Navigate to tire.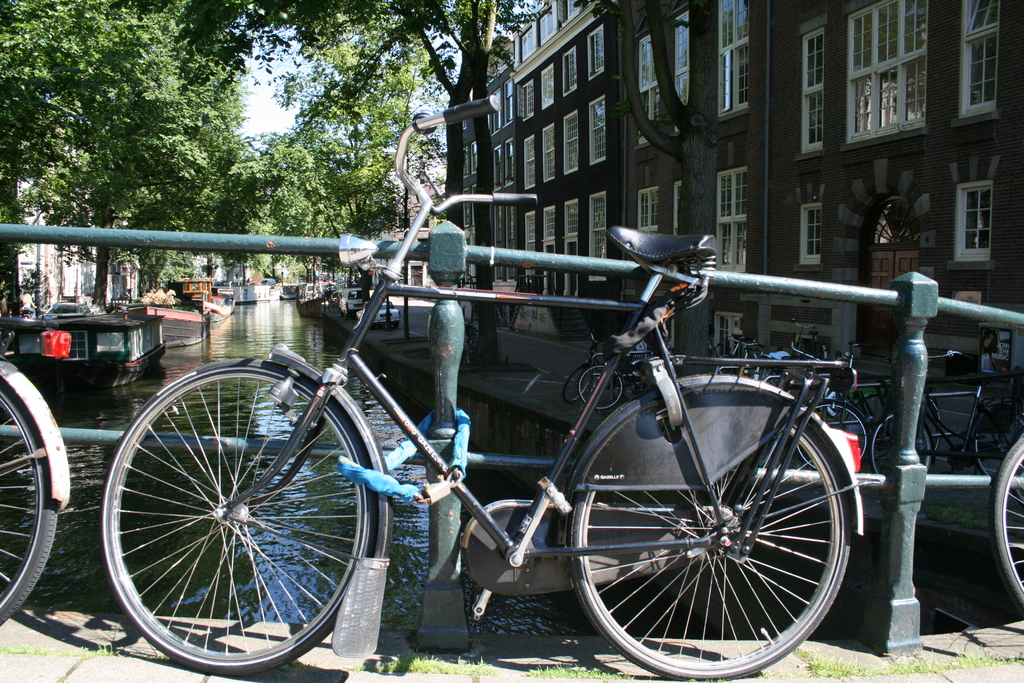
Navigation target: 795, 397, 870, 471.
